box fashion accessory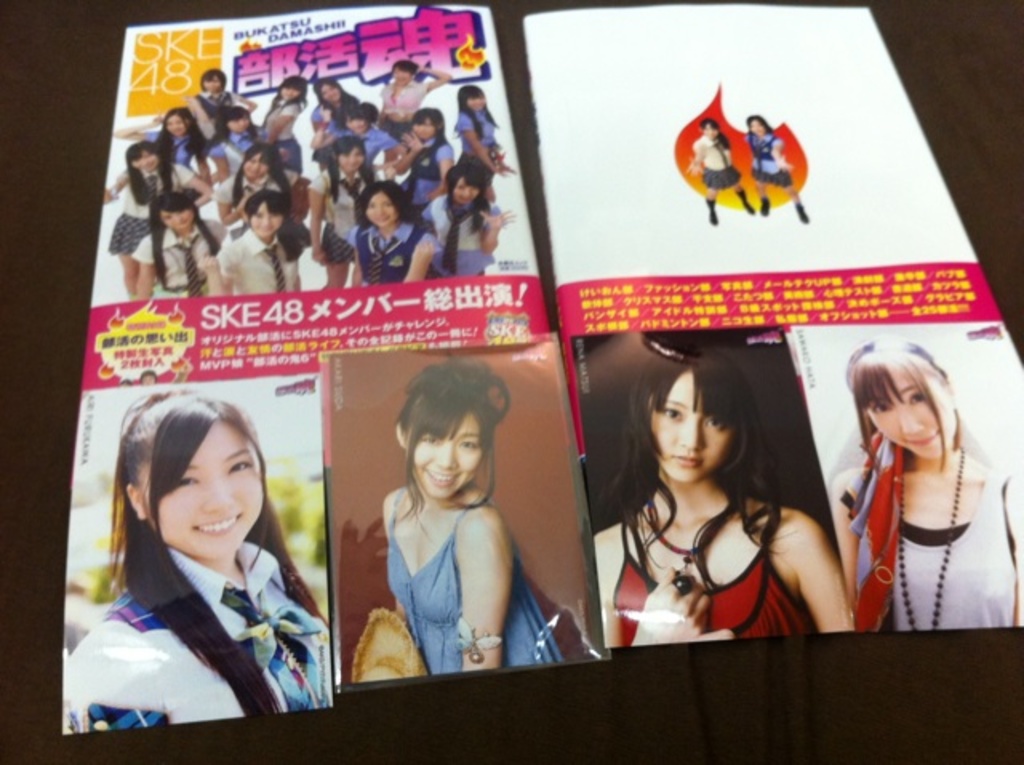
[x1=146, y1=174, x2=160, y2=210]
